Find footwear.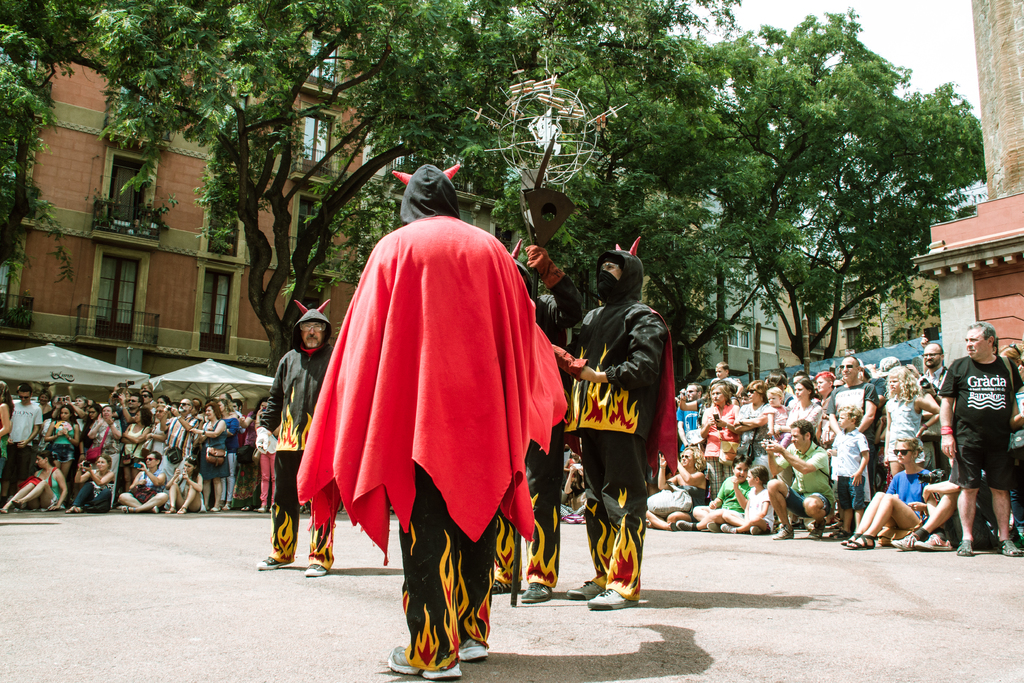
crop(178, 507, 186, 513).
